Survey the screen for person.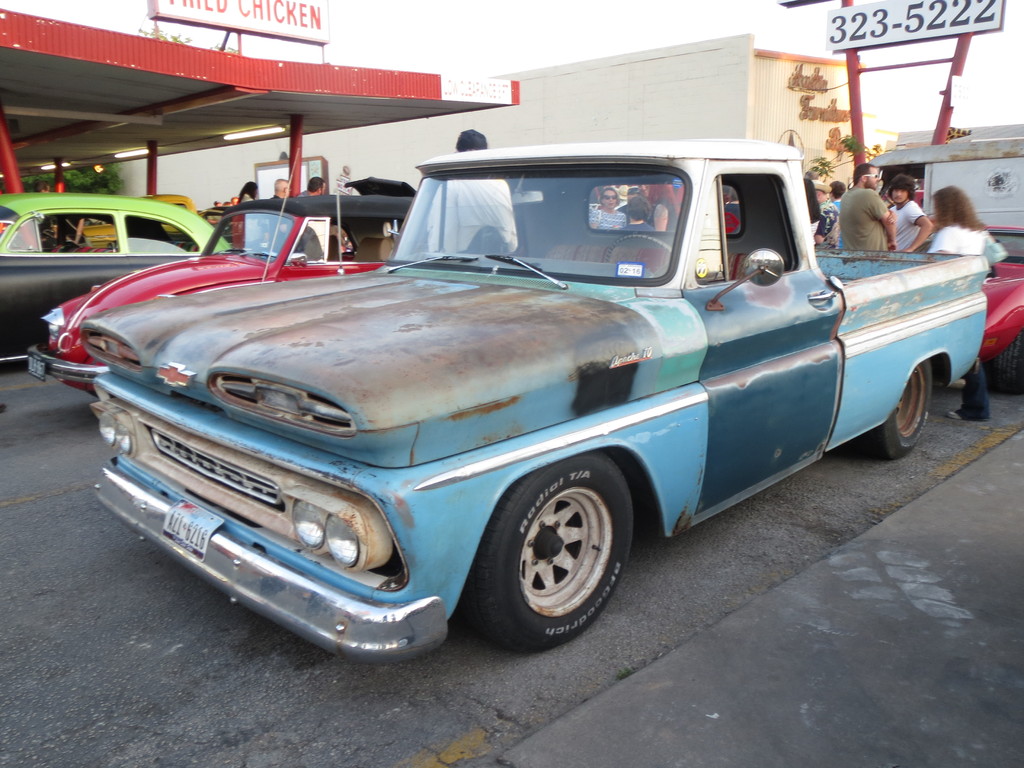
Survey found: rect(296, 173, 328, 197).
